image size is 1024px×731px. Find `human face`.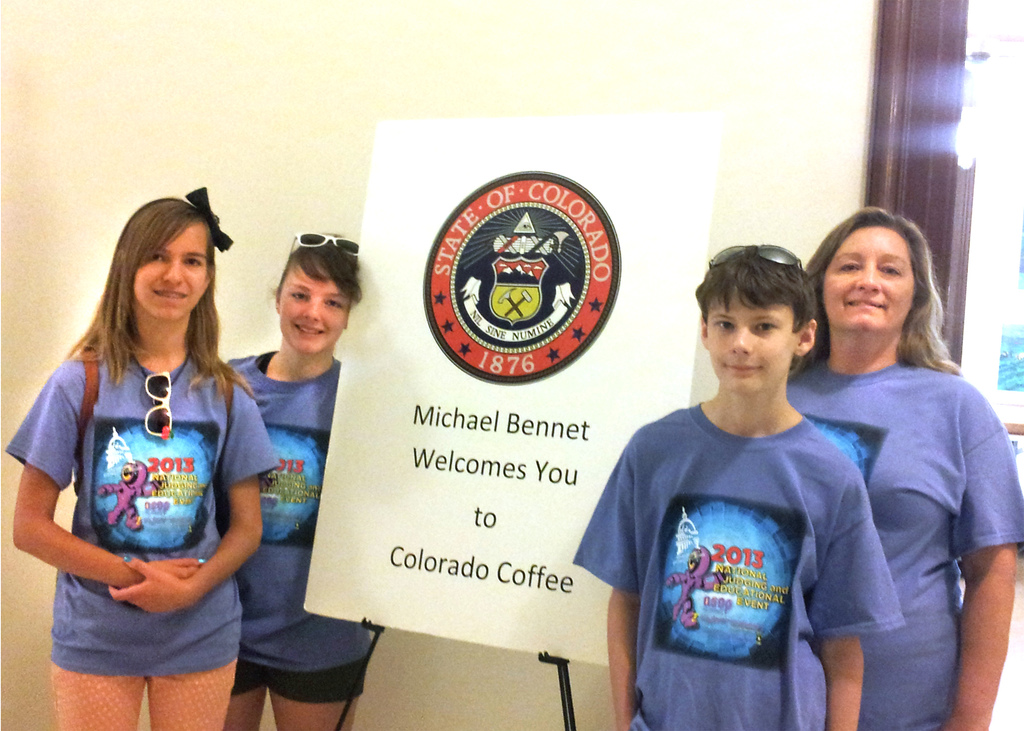
crop(707, 285, 794, 393).
